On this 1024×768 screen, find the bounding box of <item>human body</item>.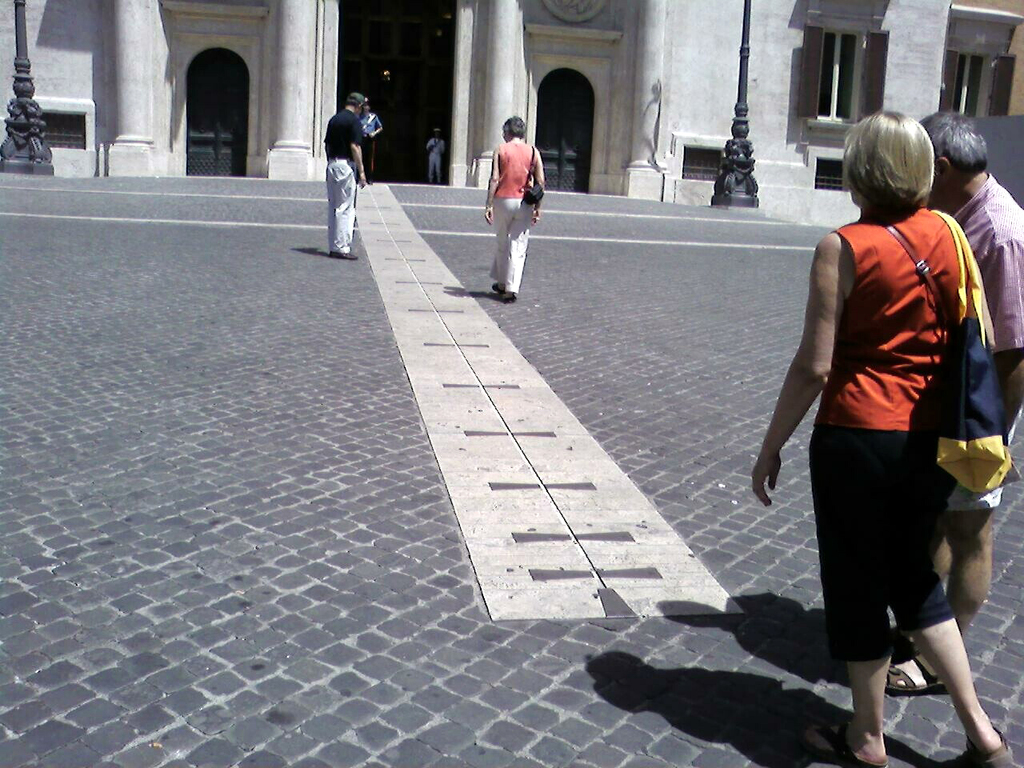
Bounding box: (882,110,1023,688).
